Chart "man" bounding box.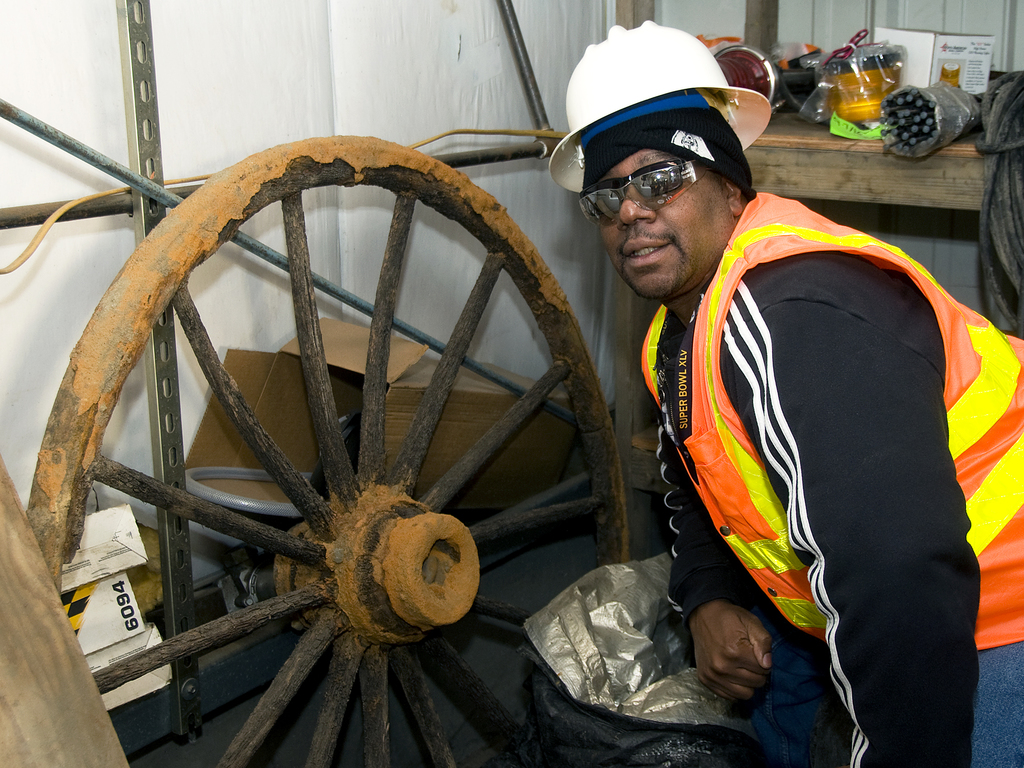
Charted: 544,72,992,748.
